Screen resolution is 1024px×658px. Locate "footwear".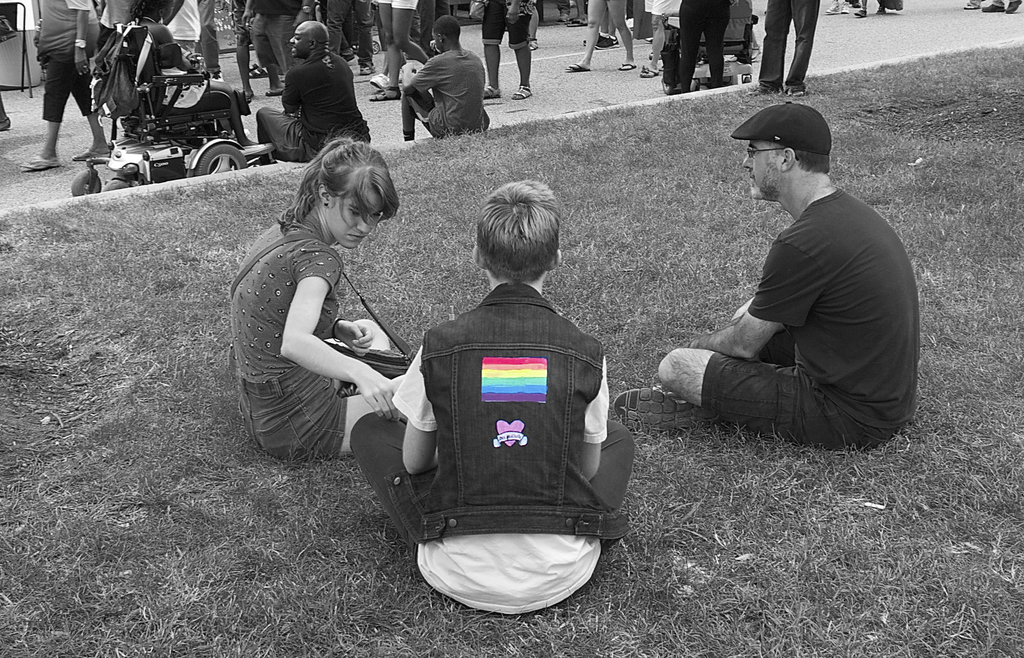
(left=875, top=2, right=890, bottom=15).
